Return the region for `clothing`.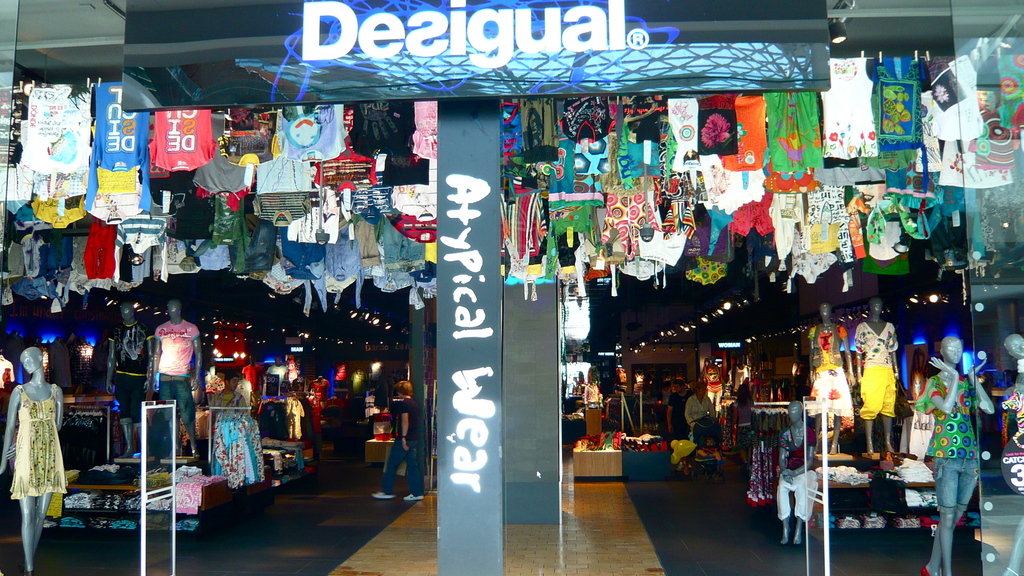
rect(214, 356, 358, 490).
